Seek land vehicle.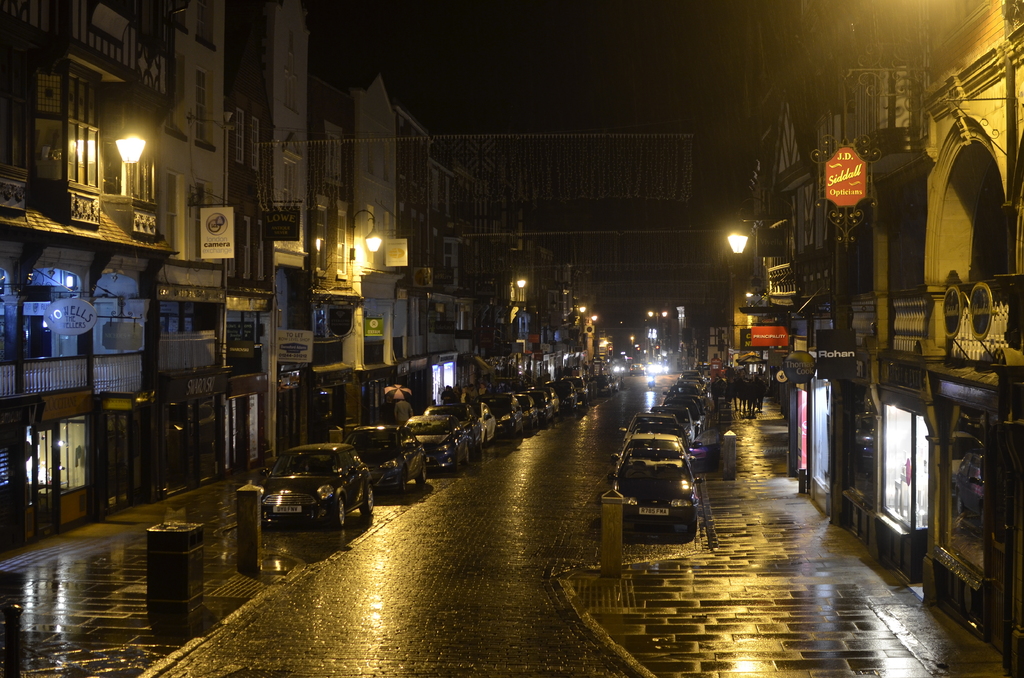
select_region(553, 378, 575, 410).
